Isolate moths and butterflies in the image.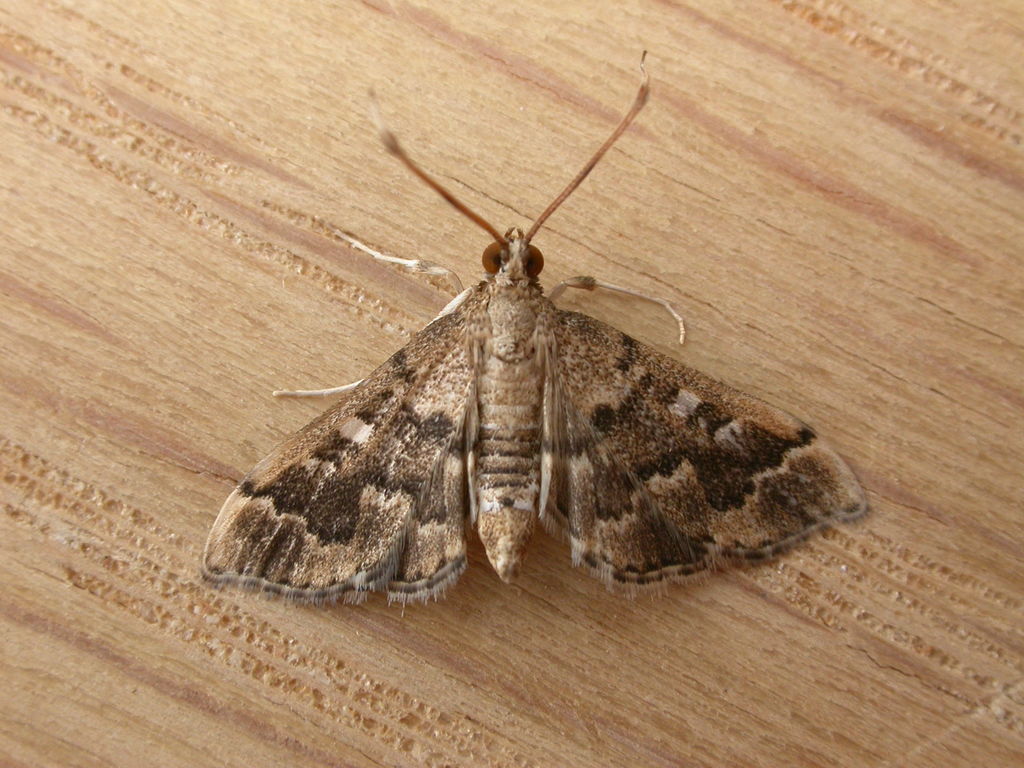
Isolated region: 201, 47, 870, 618.
